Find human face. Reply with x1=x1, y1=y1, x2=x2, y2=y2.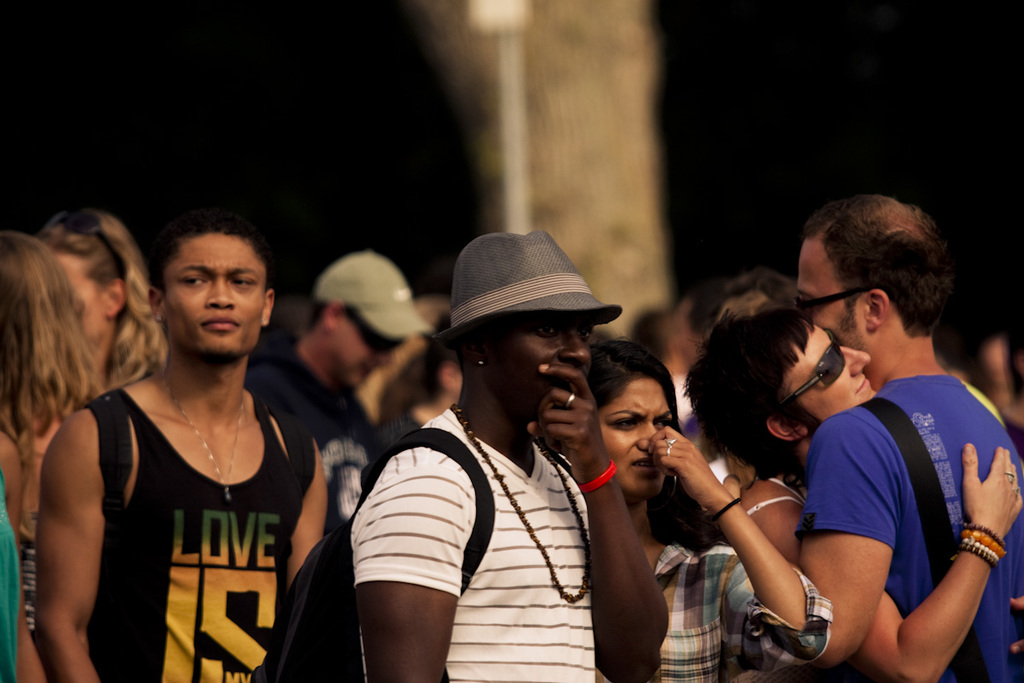
x1=334, y1=314, x2=393, y2=391.
